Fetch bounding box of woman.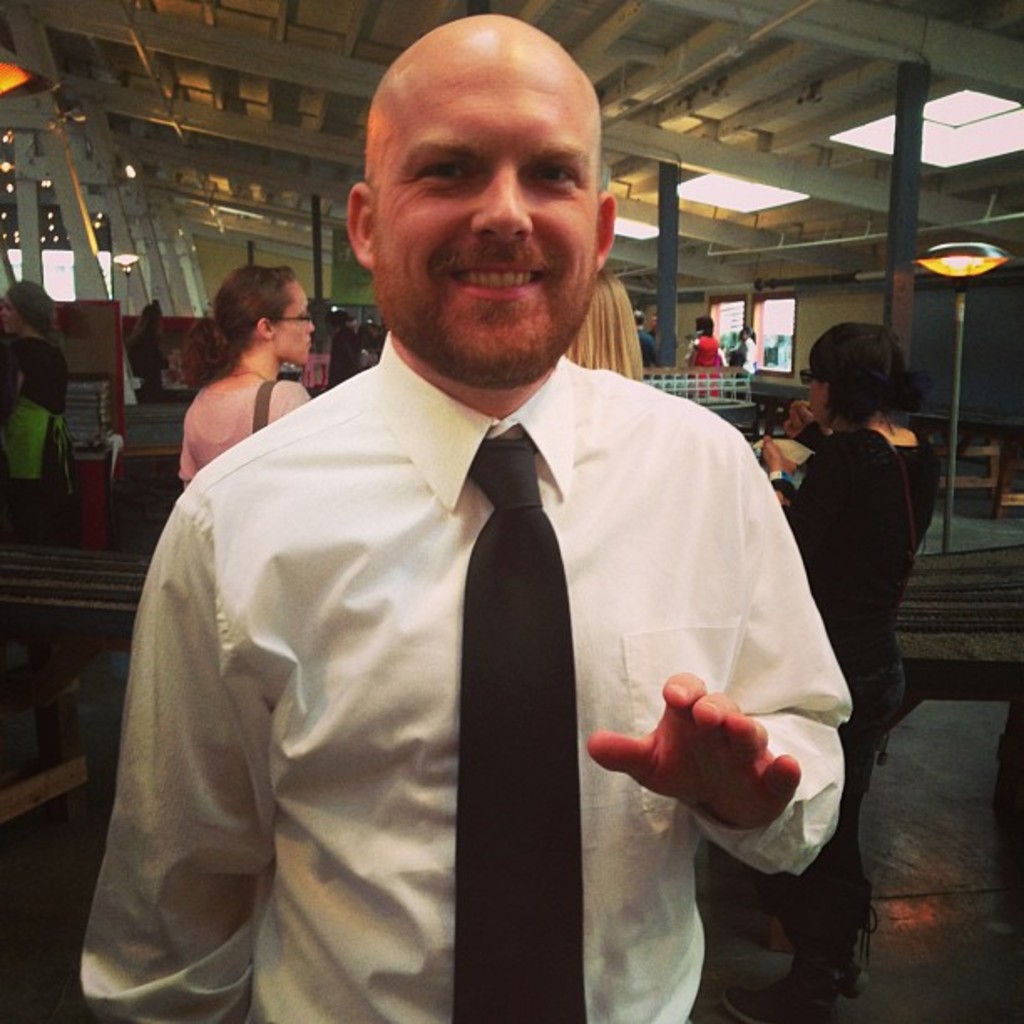
Bbox: (left=711, top=325, right=952, bottom=1022).
